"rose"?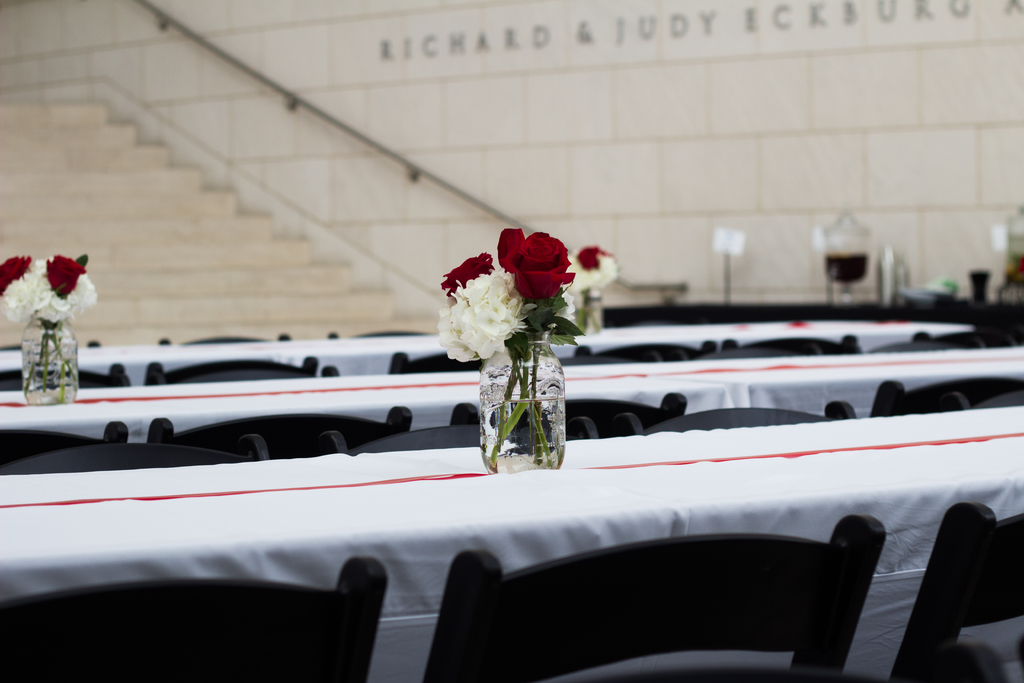
44/253/87/297
